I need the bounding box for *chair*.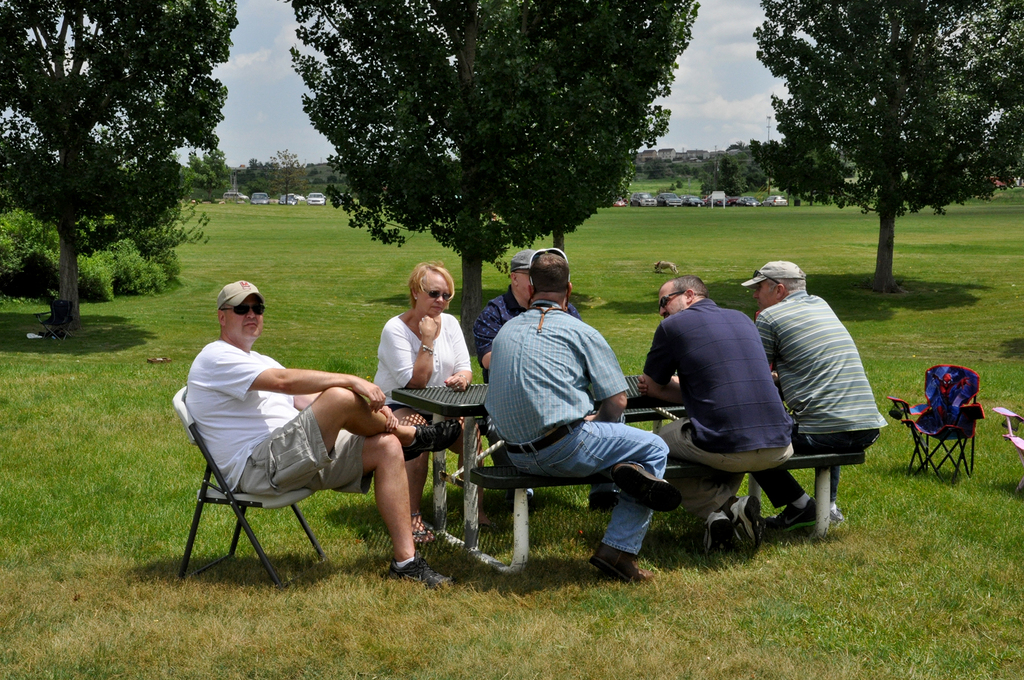
Here it is: (left=991, top=408, right=1023, bottom=496).
